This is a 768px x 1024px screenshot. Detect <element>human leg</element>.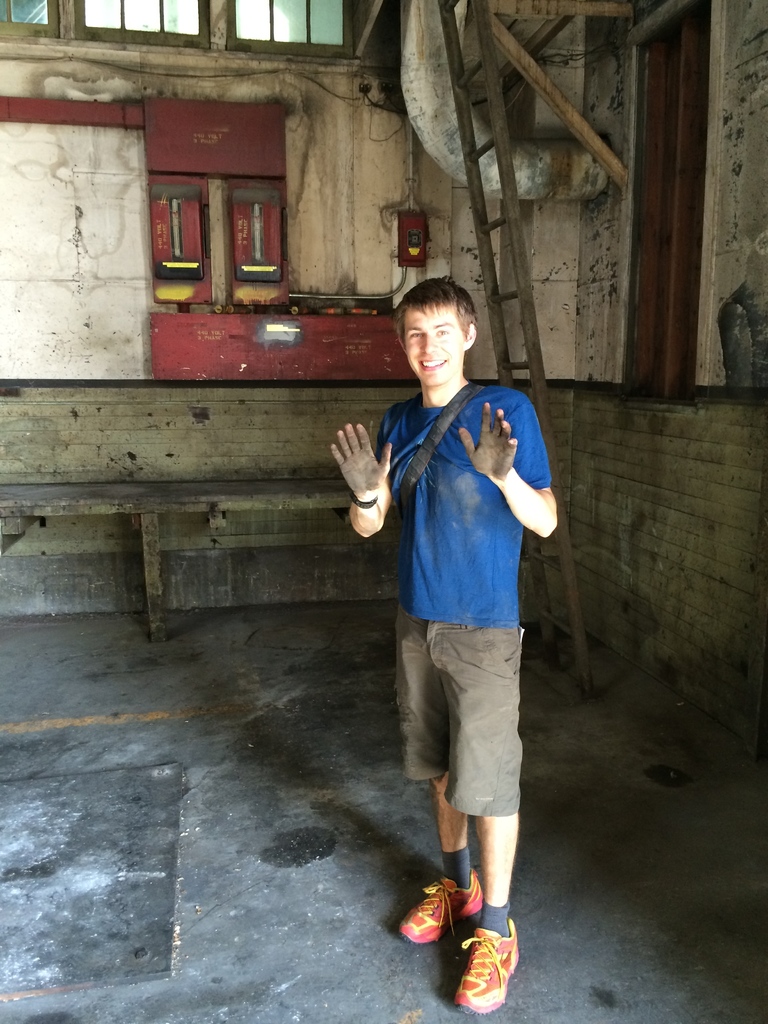
<box>399,780,481,946</box>.
